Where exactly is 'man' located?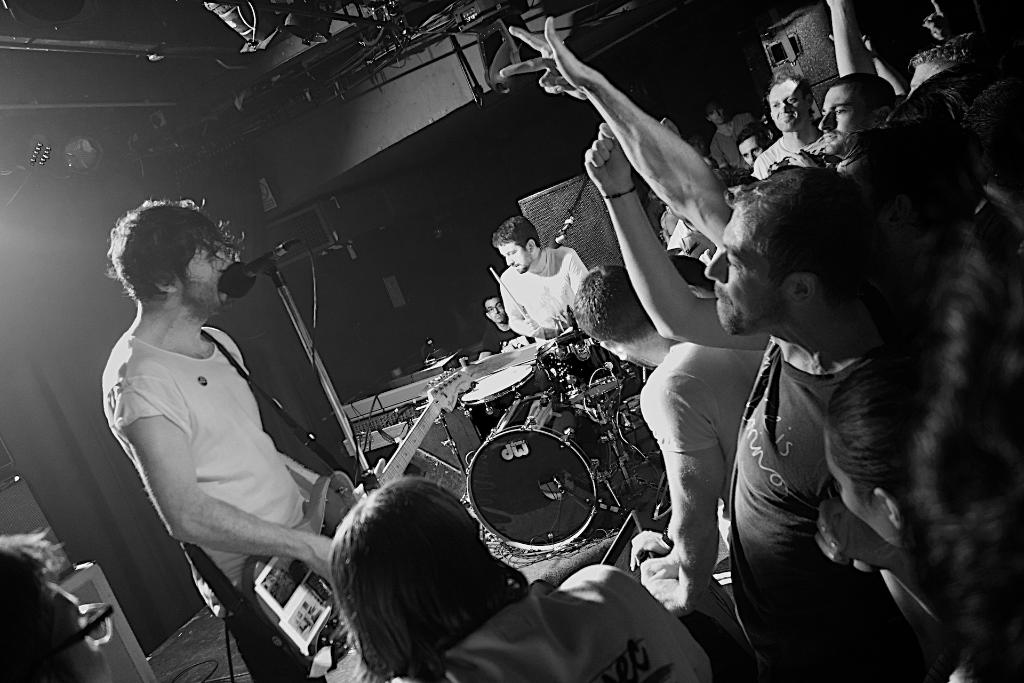
Its bounding box is bbox=(0, 539, 102, 682).
